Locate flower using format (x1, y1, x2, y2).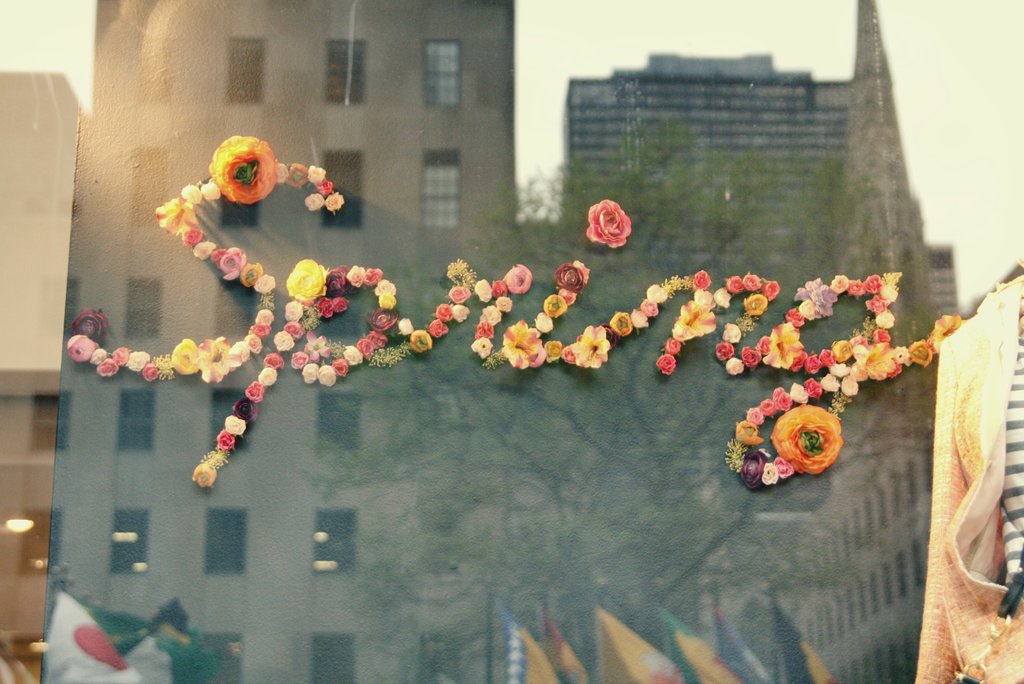
(244, 382, 263, 401).
